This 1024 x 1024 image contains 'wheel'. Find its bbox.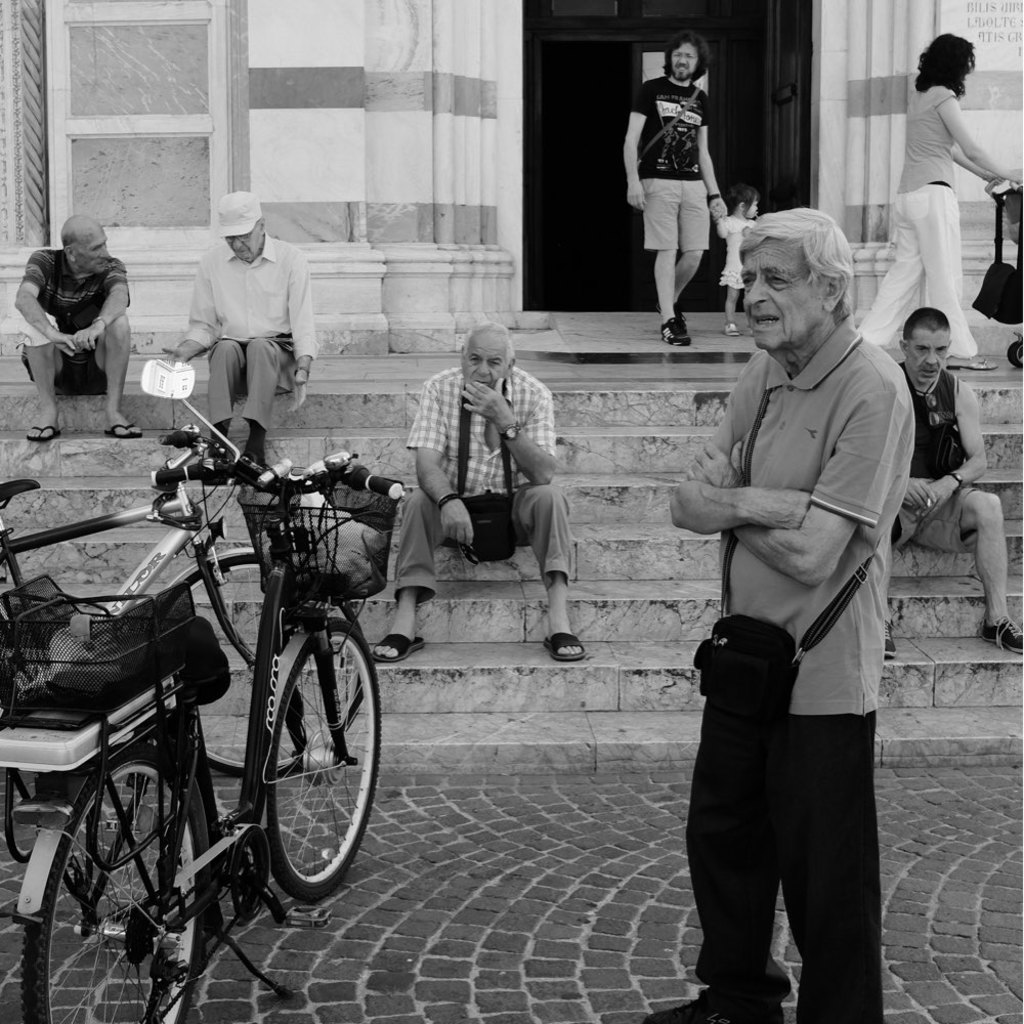
Rect(22, 743, 213, 1023).
